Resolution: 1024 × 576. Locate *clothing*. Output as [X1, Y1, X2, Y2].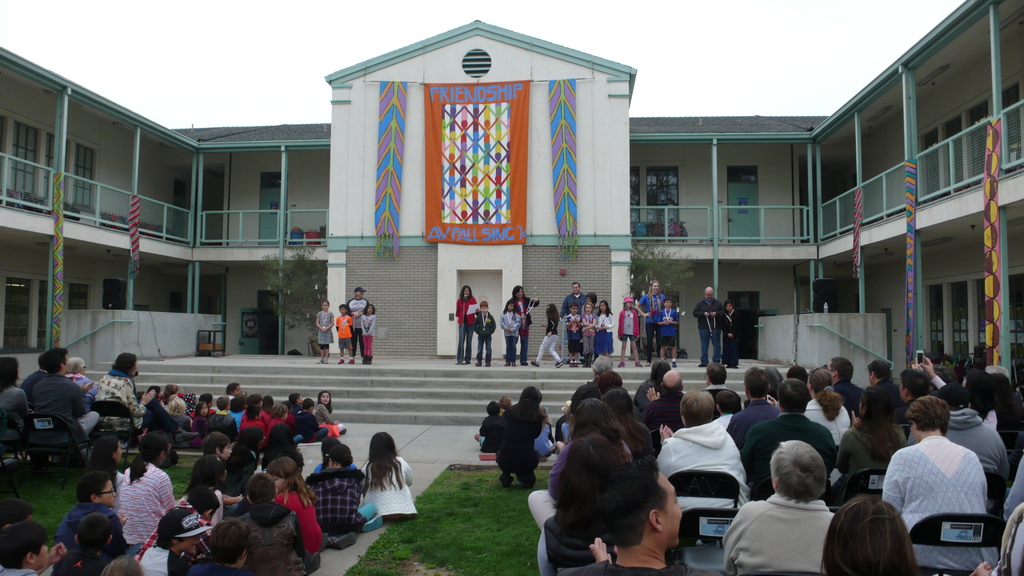
[360, 314, 374, 356].
